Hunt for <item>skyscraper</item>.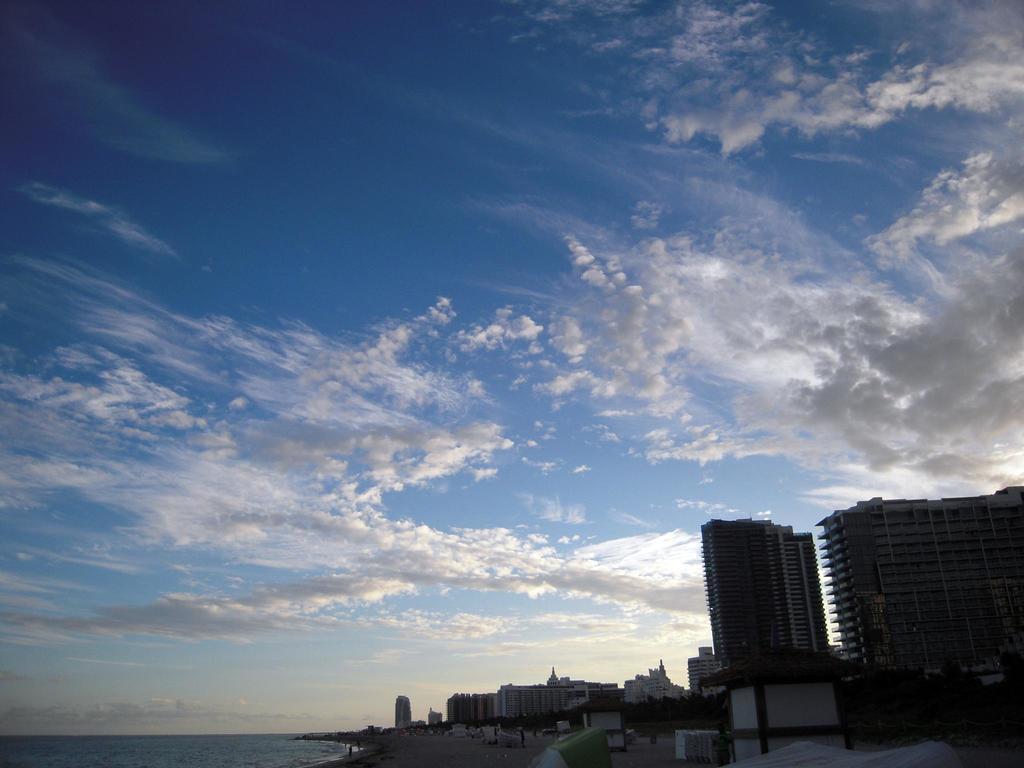
Hunted down at <box>700,516,829,675</box>.
